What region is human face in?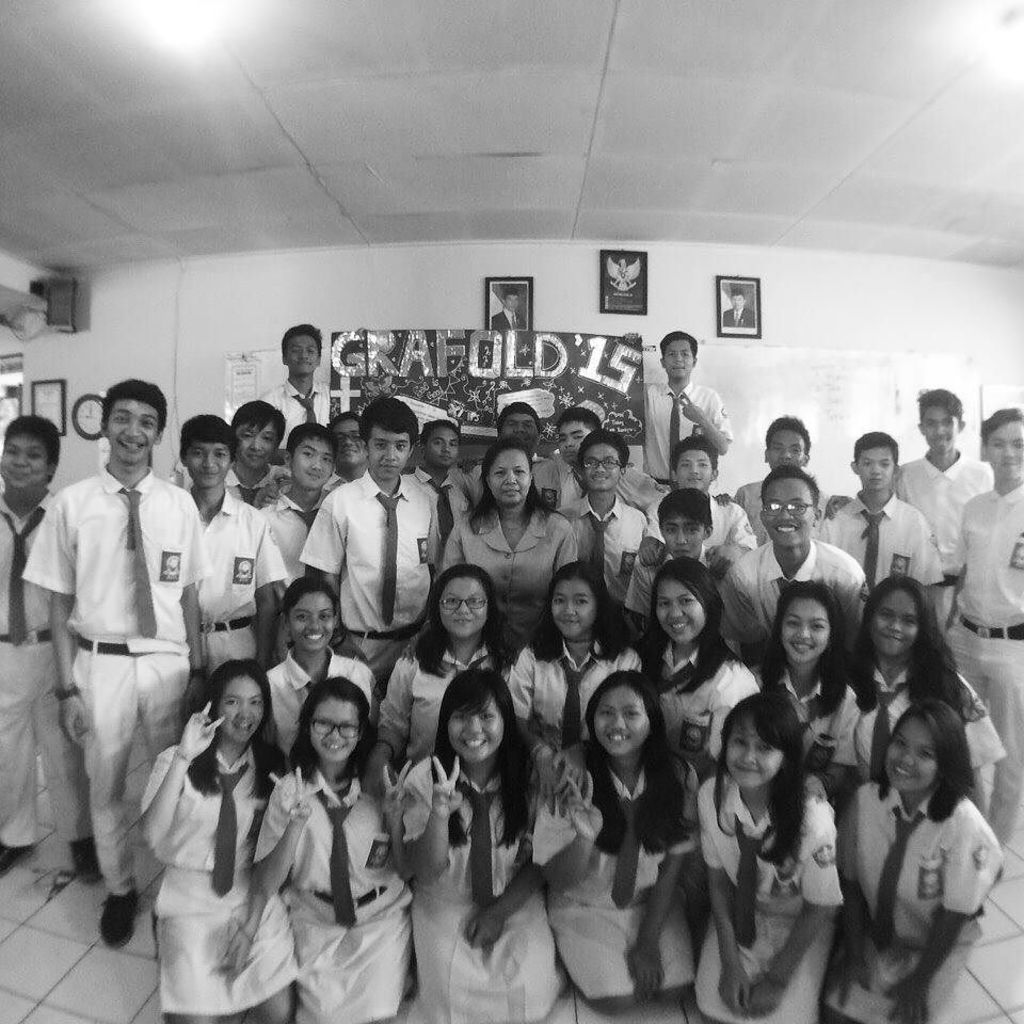
select_region(109, 398, 157, 466).
